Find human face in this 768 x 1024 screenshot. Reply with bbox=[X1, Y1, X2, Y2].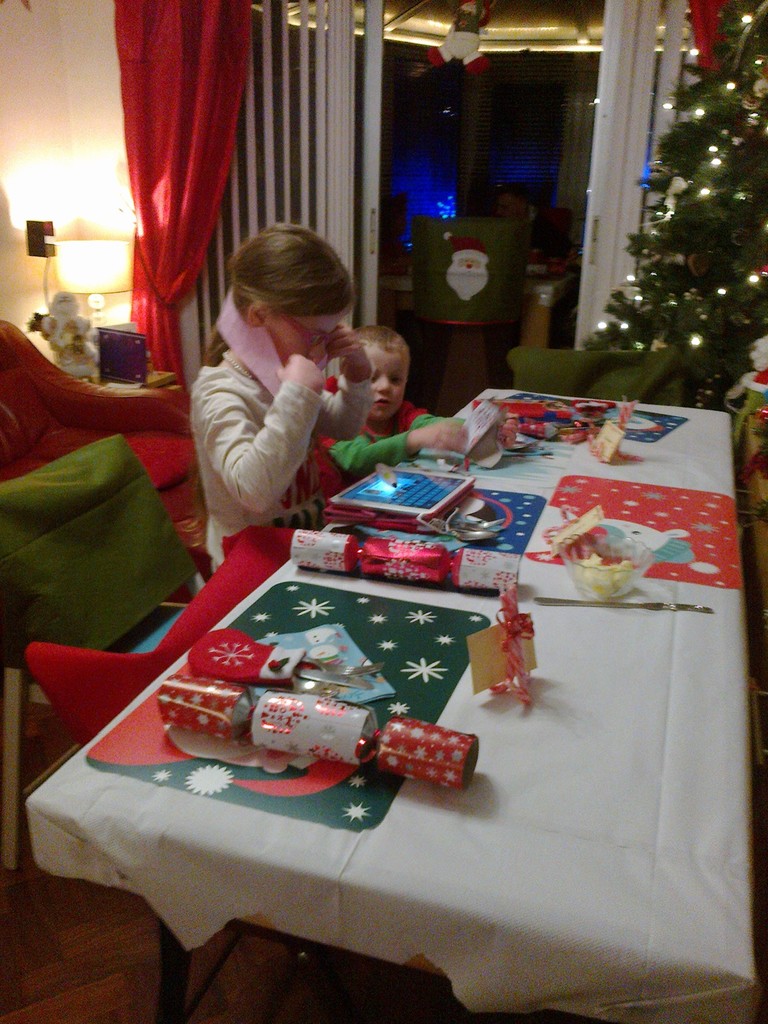
bbox=[264, 298, 352, 366].
